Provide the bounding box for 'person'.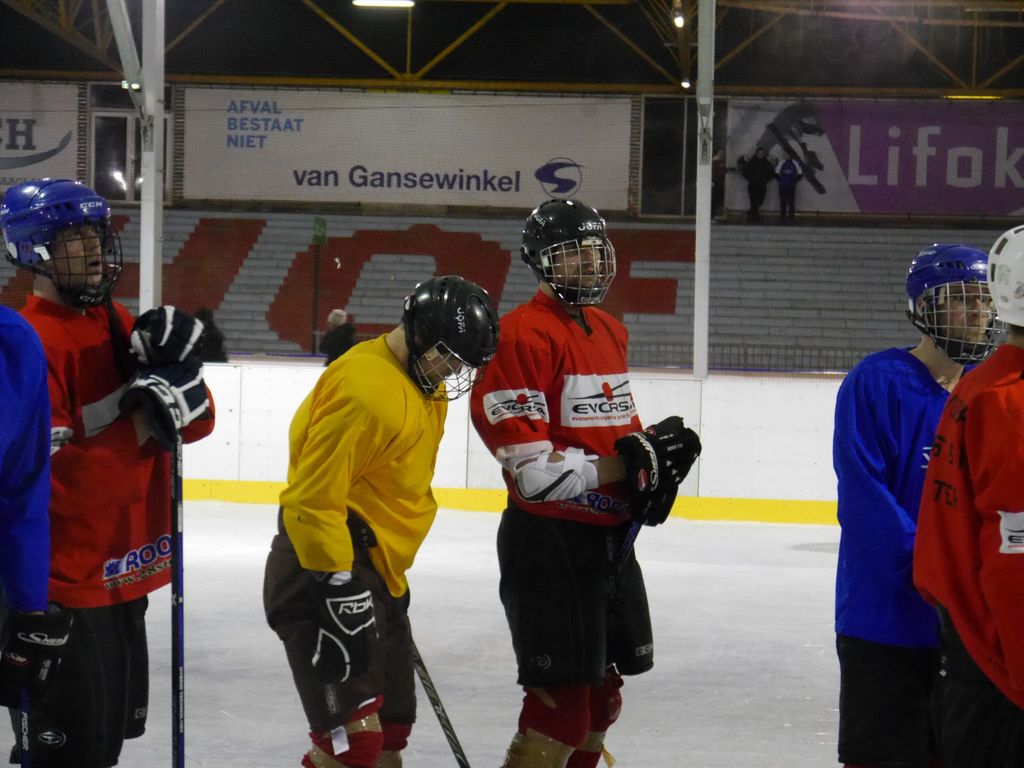
<box>773,150,804,225</box>.
